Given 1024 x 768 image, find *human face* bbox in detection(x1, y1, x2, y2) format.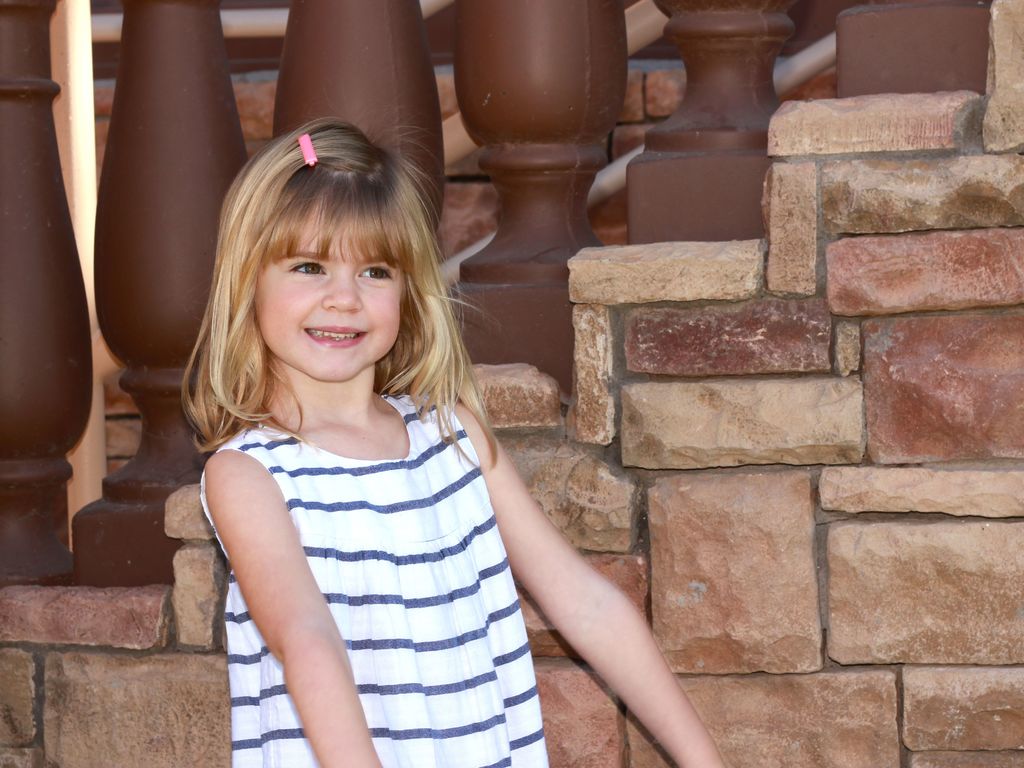
detection(252, 203, 405, 380).
